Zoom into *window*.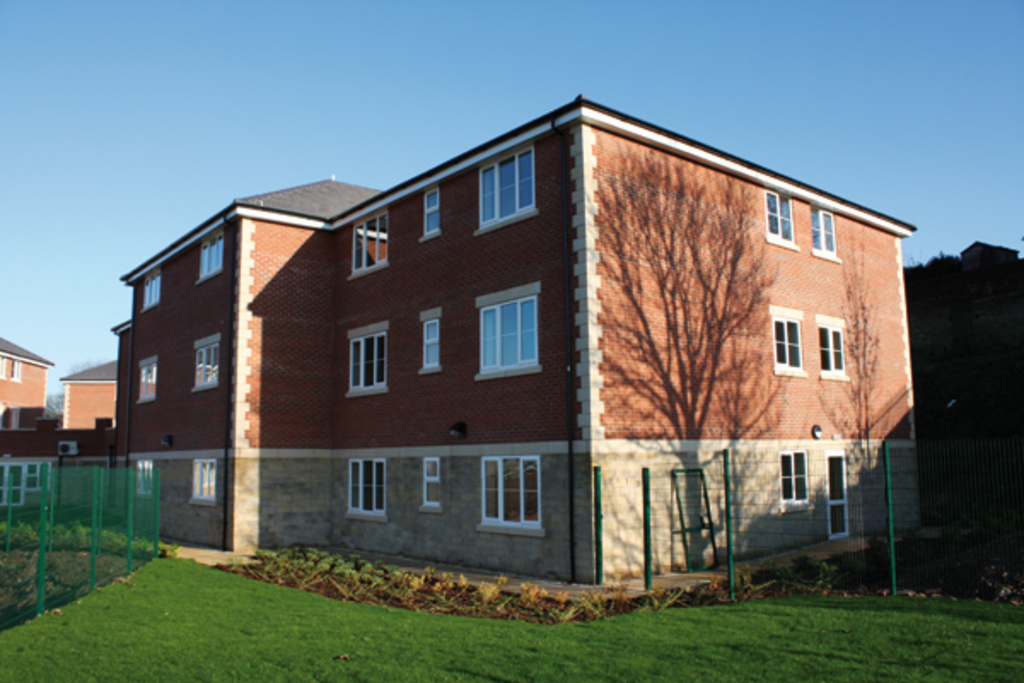
Zoom target: {"x1": 807, "y1": 200, "x2": 843, "y2": 263}.
